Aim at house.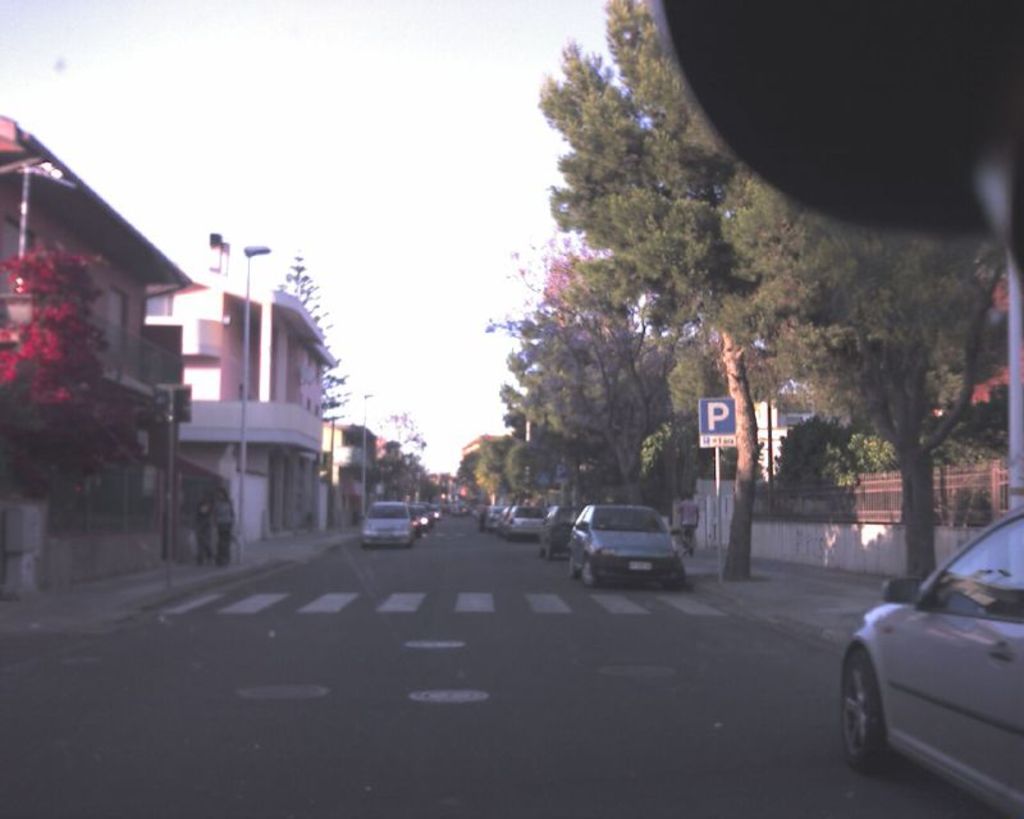
Aimed at [0, 113, 232, 600].
